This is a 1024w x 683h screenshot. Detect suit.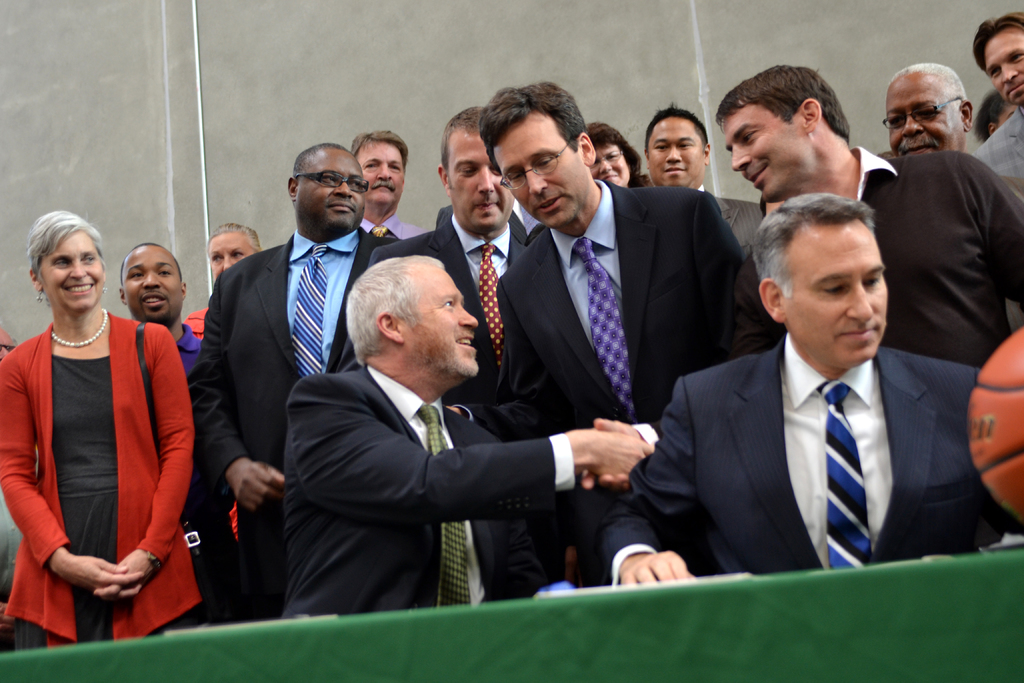
rect(284, 362, 561, 618).
